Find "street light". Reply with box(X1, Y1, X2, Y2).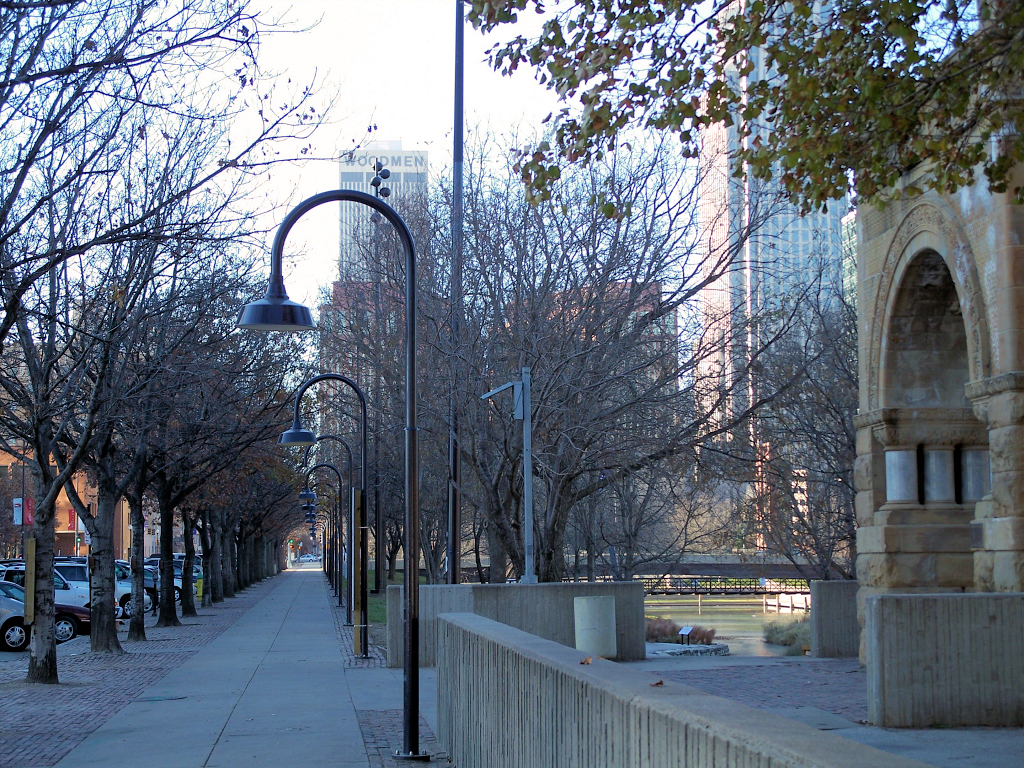
box(278, 369, 363, 646).
